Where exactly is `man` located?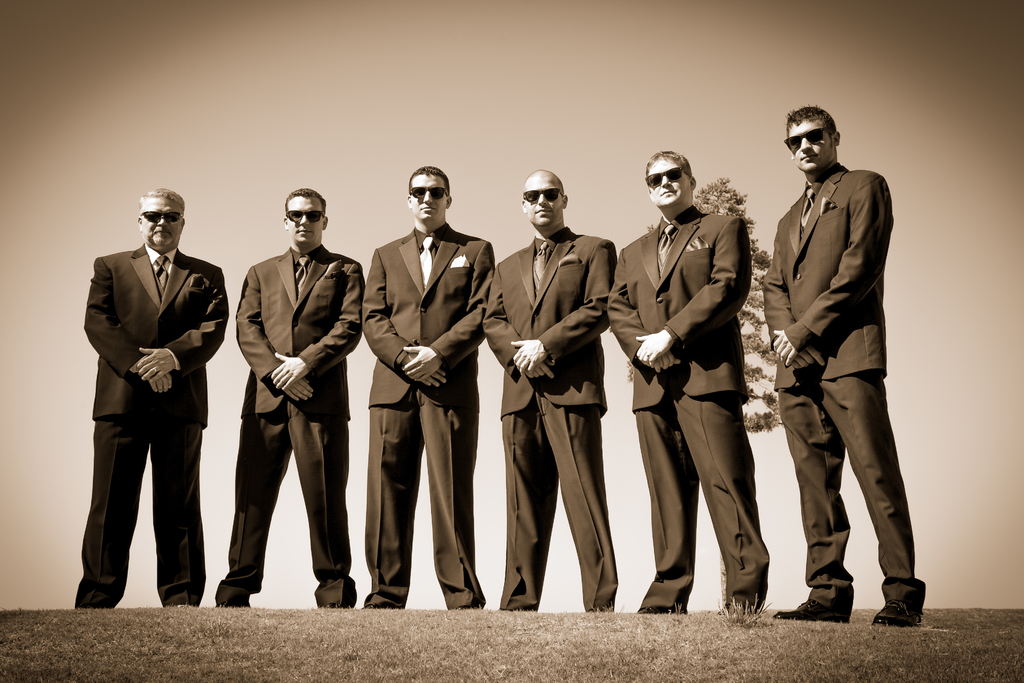
Its bounding box is (210, 182, 366, 614).
